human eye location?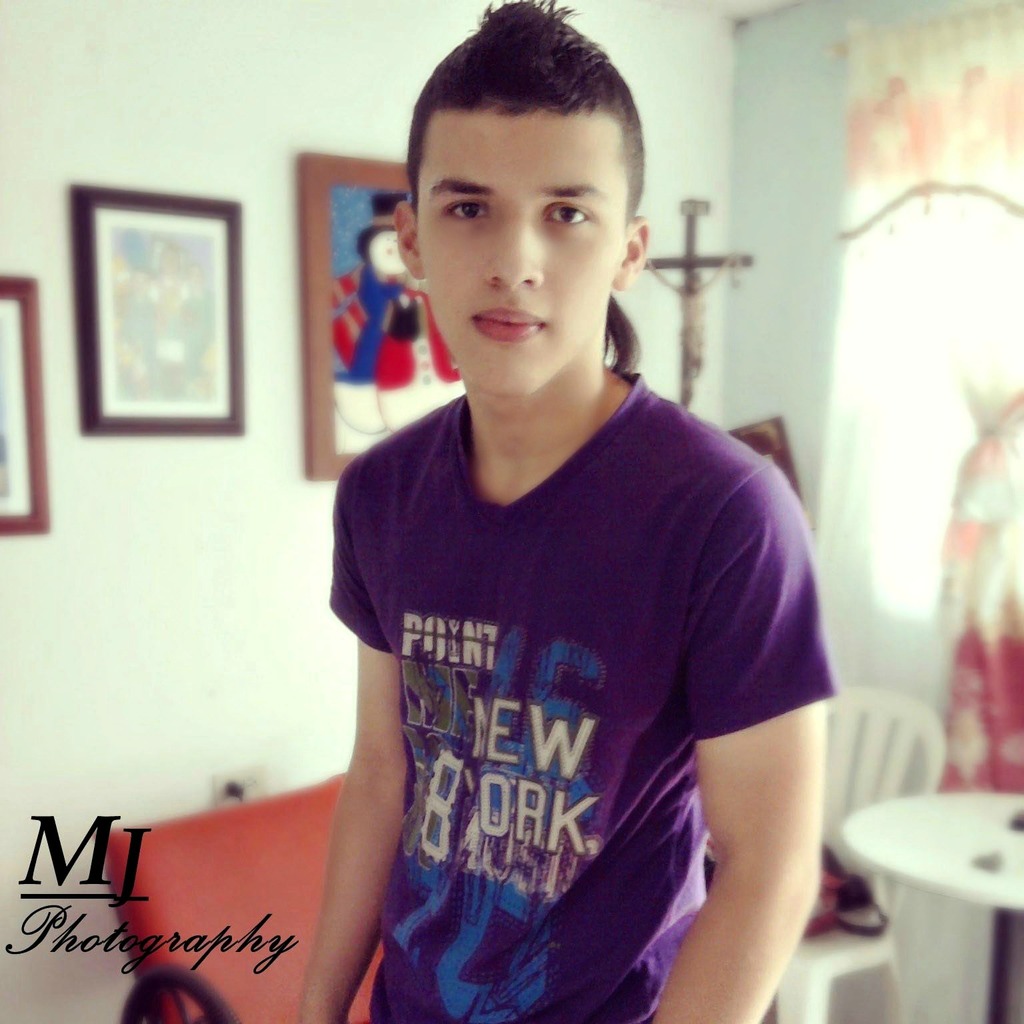
<region>436, 196, 494, 222</region>
